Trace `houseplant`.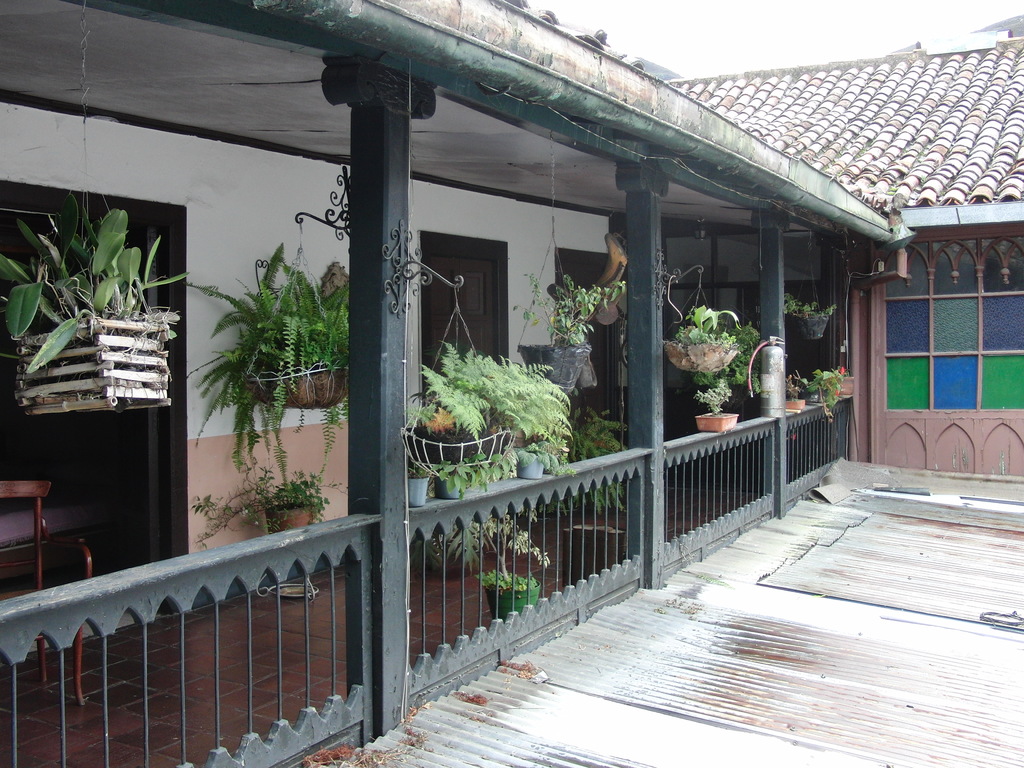
Traced to detection(789, 365, 808, 420).
